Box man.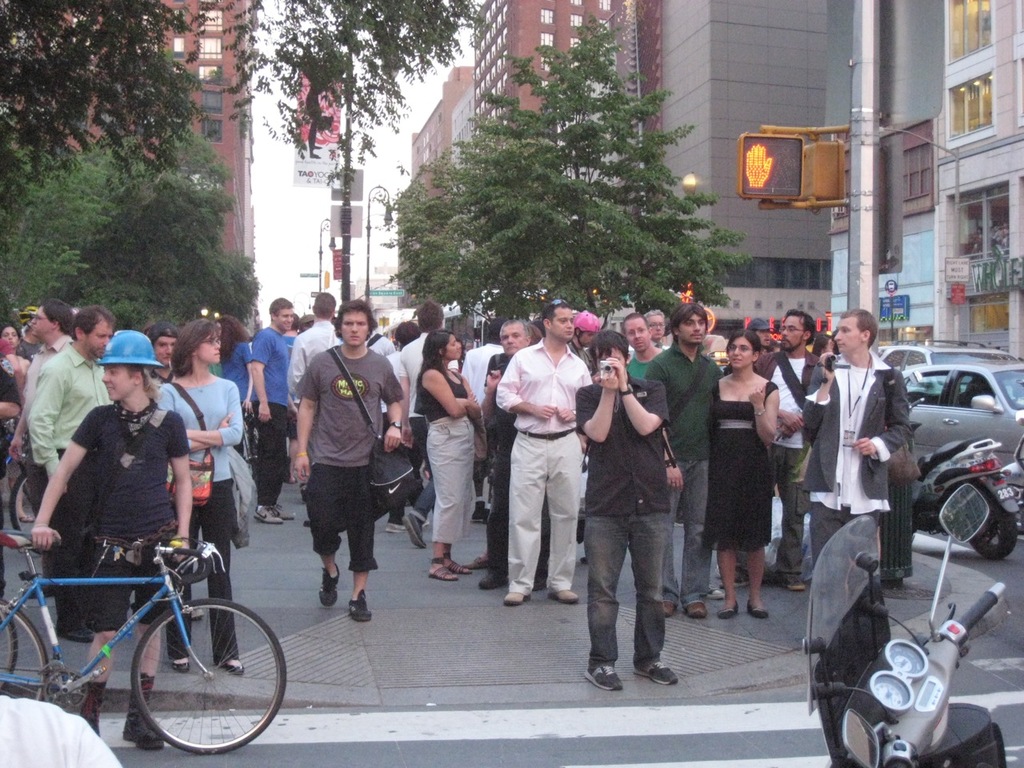
(left=459, top=329, right=505, bottom=525).
